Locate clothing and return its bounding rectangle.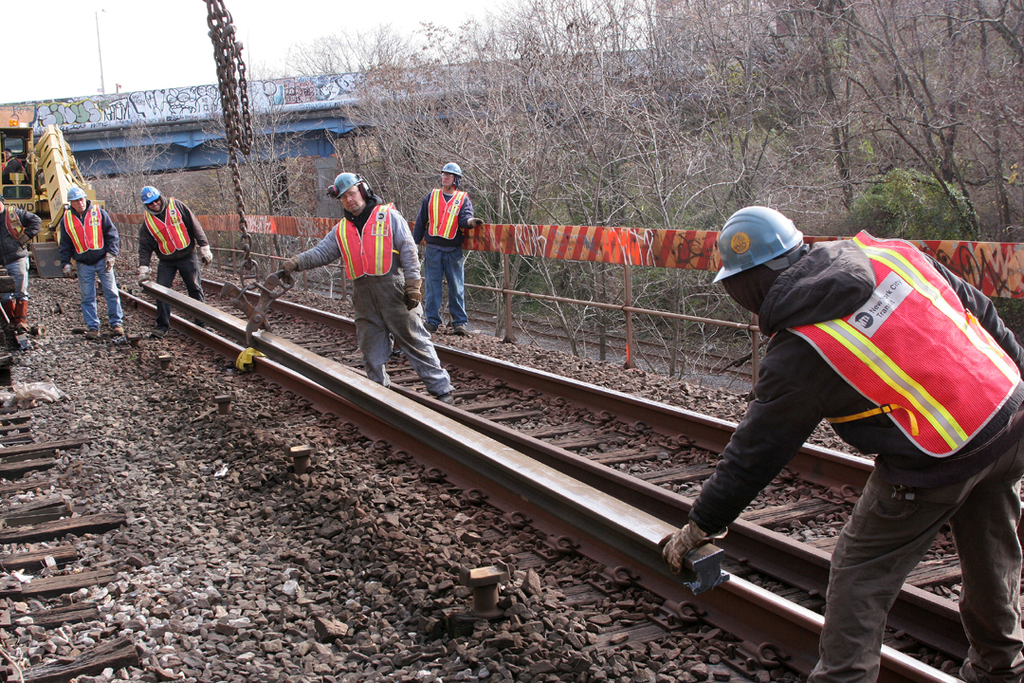
rect(0, 208, 38, 299).
